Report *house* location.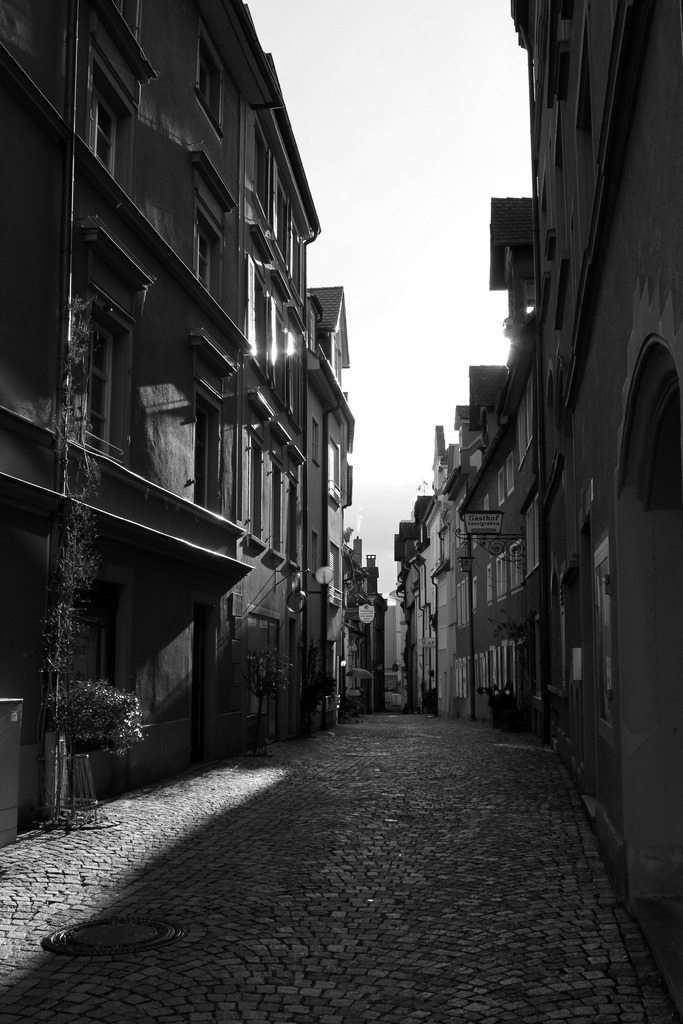
Report: detection(381, 0, 682, 924).
